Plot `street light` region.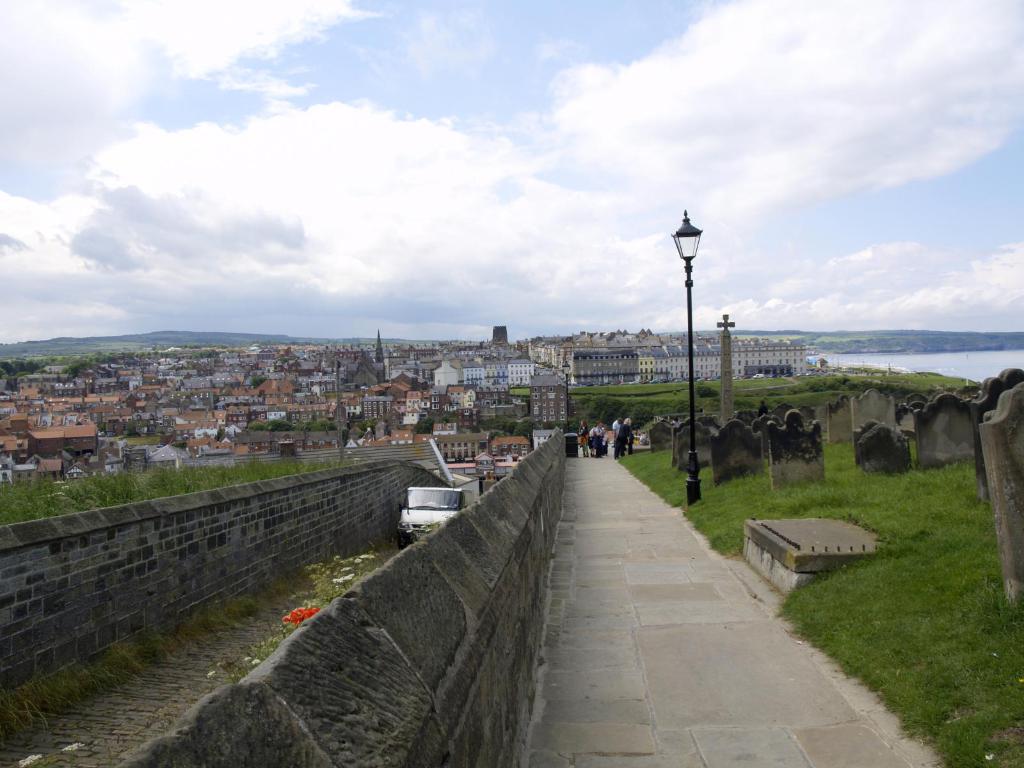
Plotted at 561,360,577,429.
